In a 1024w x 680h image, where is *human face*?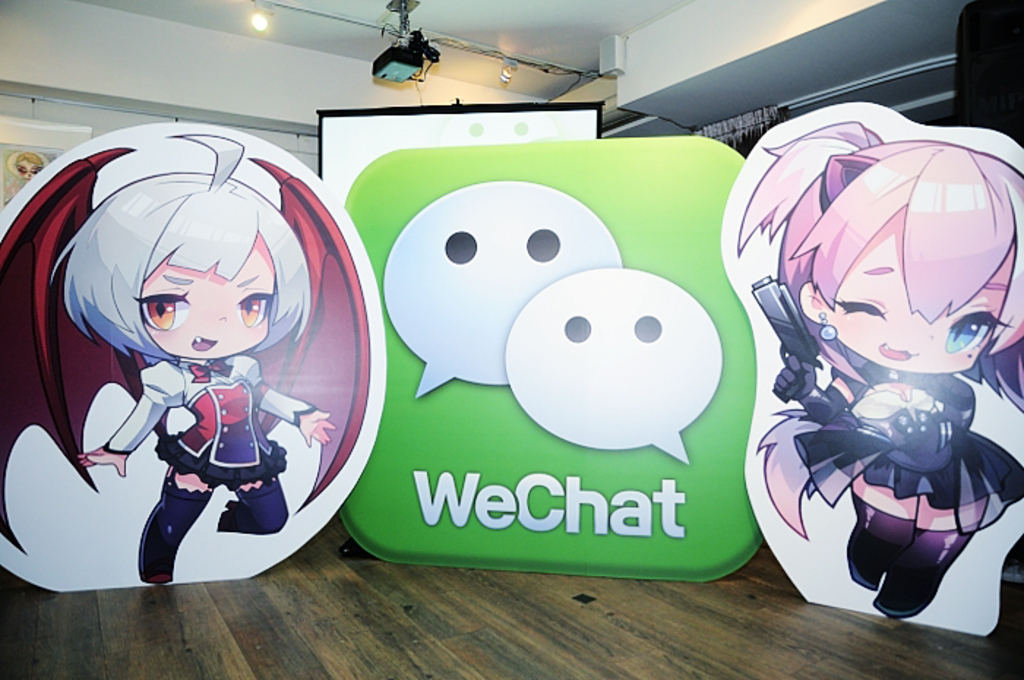
(x1=142, y1=234, x2=276, y2=363).
